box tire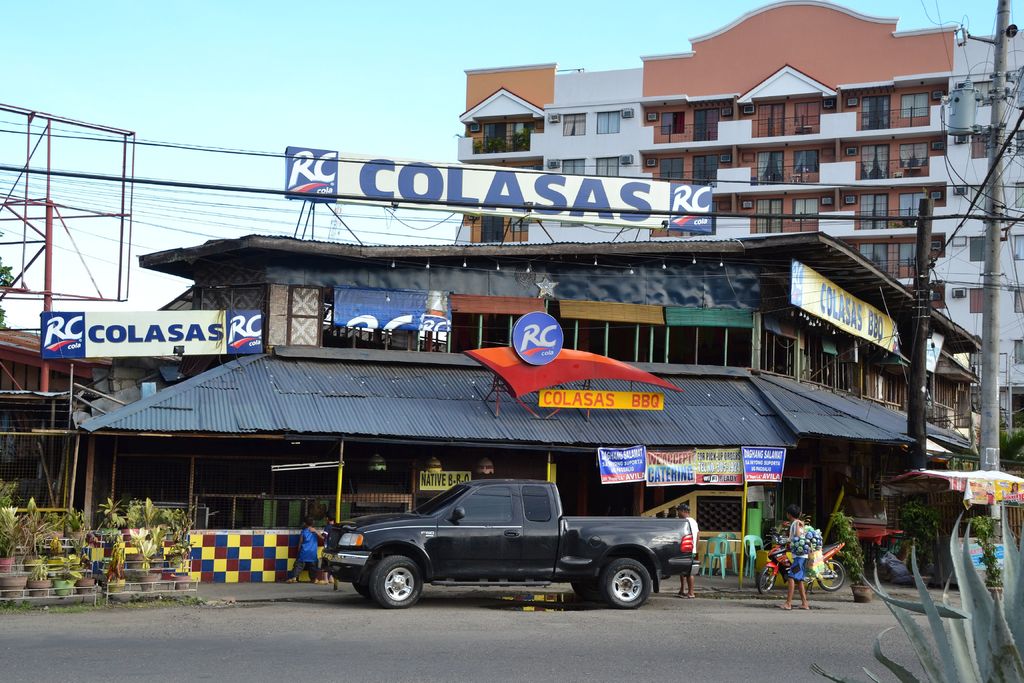
602 561 650 609
